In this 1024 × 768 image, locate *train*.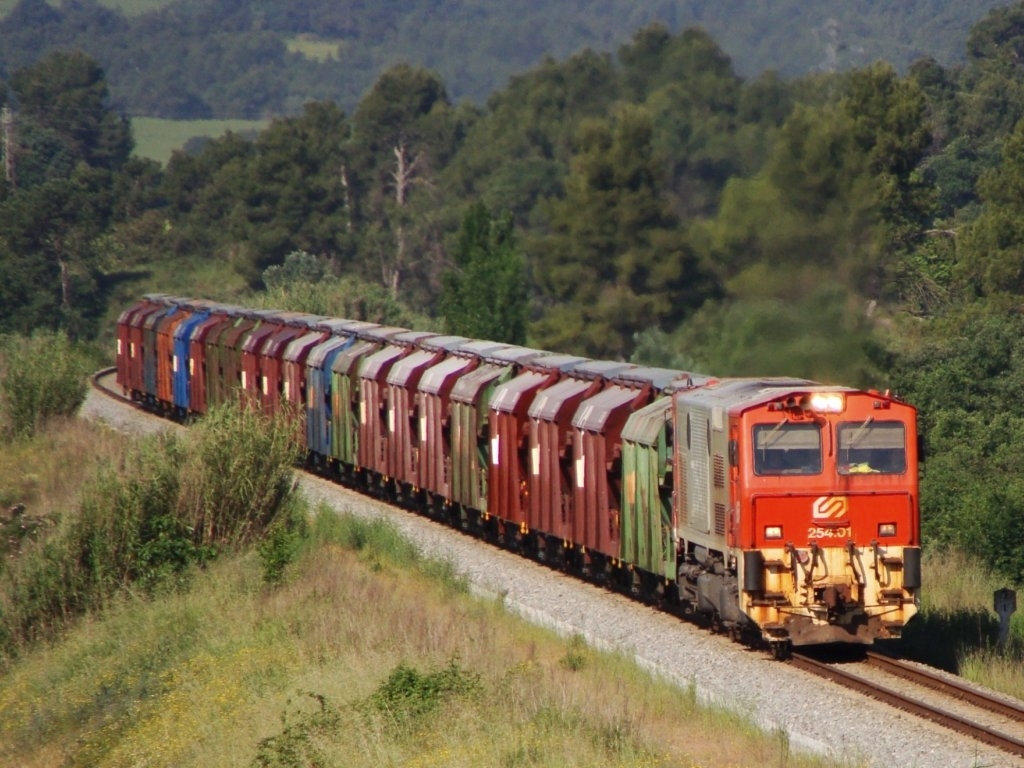
Bounding box: (x1=114, y1=292, x2=923, y2=659).
